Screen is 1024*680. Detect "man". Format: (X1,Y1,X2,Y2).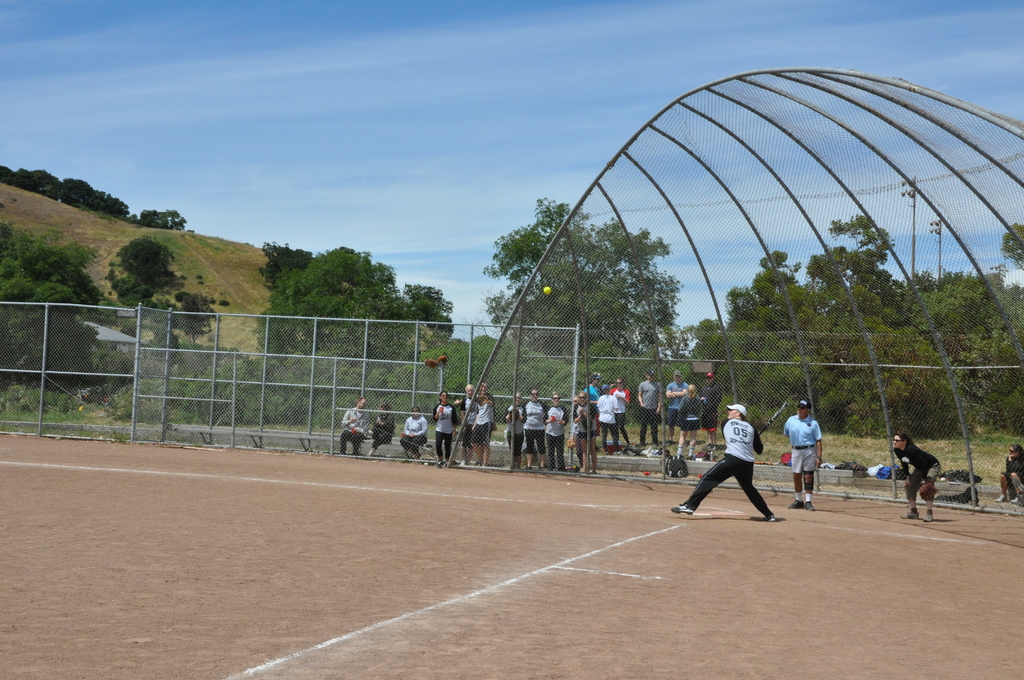
(668,404,783,522).
